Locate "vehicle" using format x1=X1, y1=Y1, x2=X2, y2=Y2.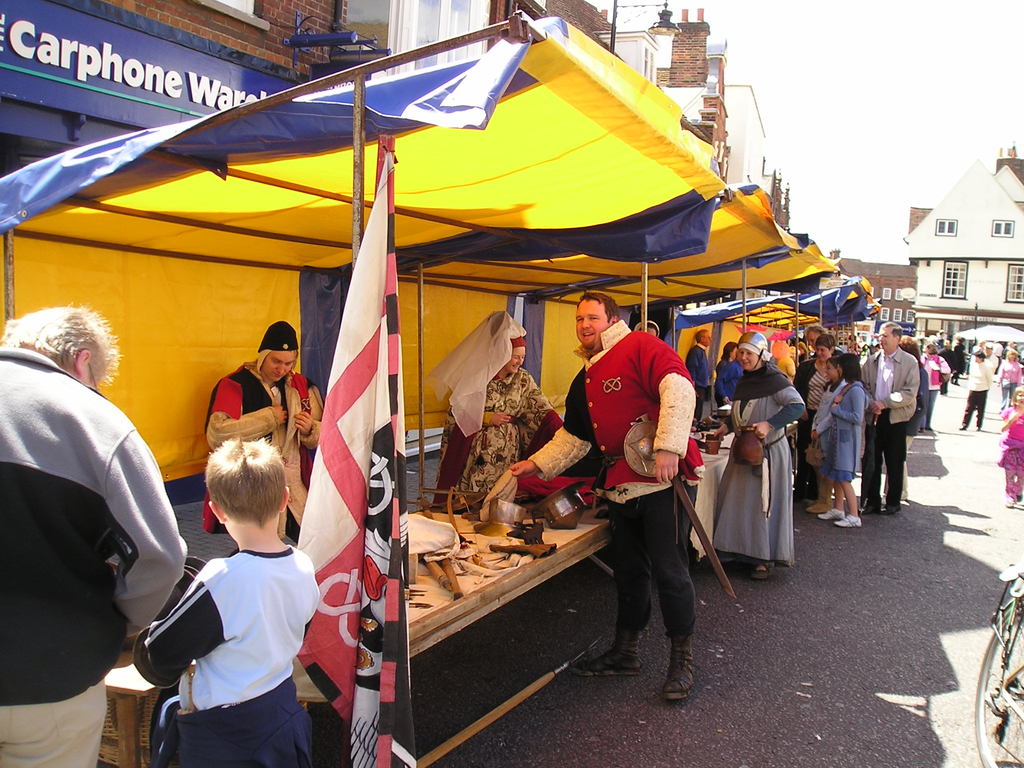
x1=974, y1=573, x2=1023, y2=767.
